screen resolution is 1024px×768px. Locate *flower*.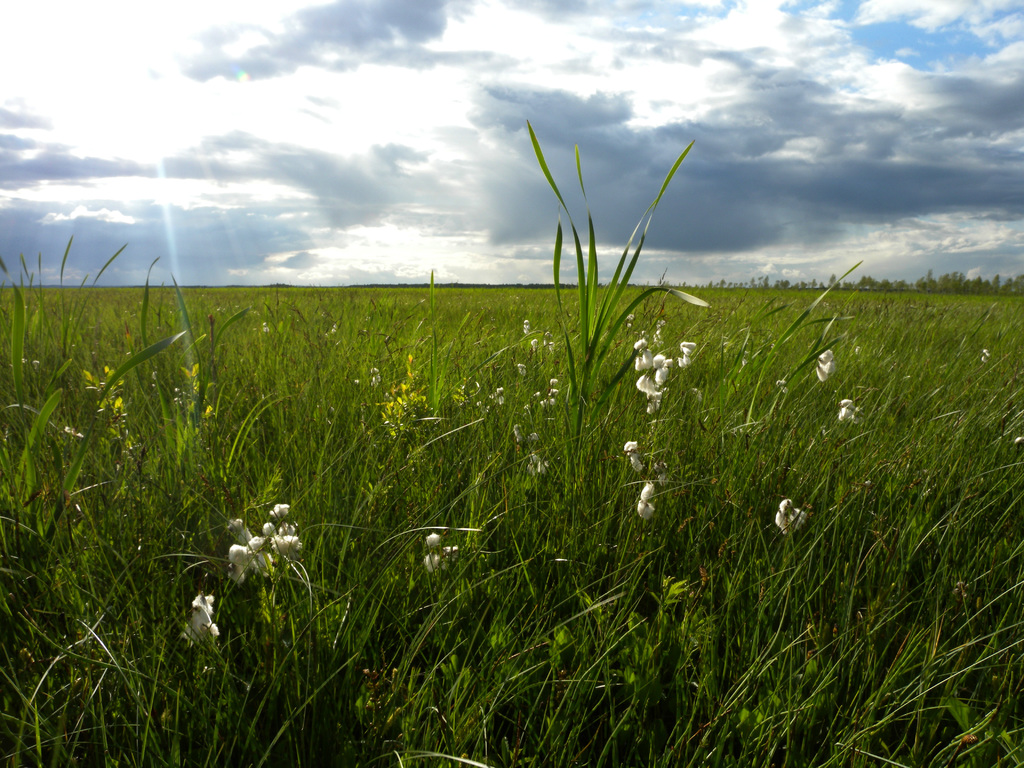
left=979, top=346, right=991, bottom=366.
